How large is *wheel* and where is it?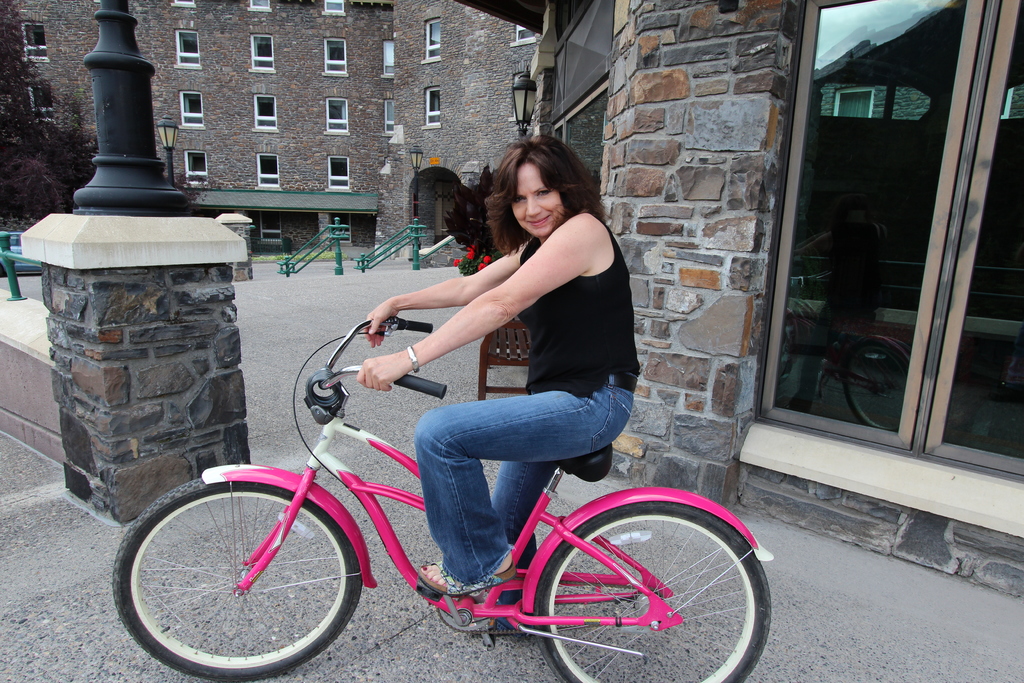
Bounding box: <bbox>533, 503, 772, 682</bbox>.
